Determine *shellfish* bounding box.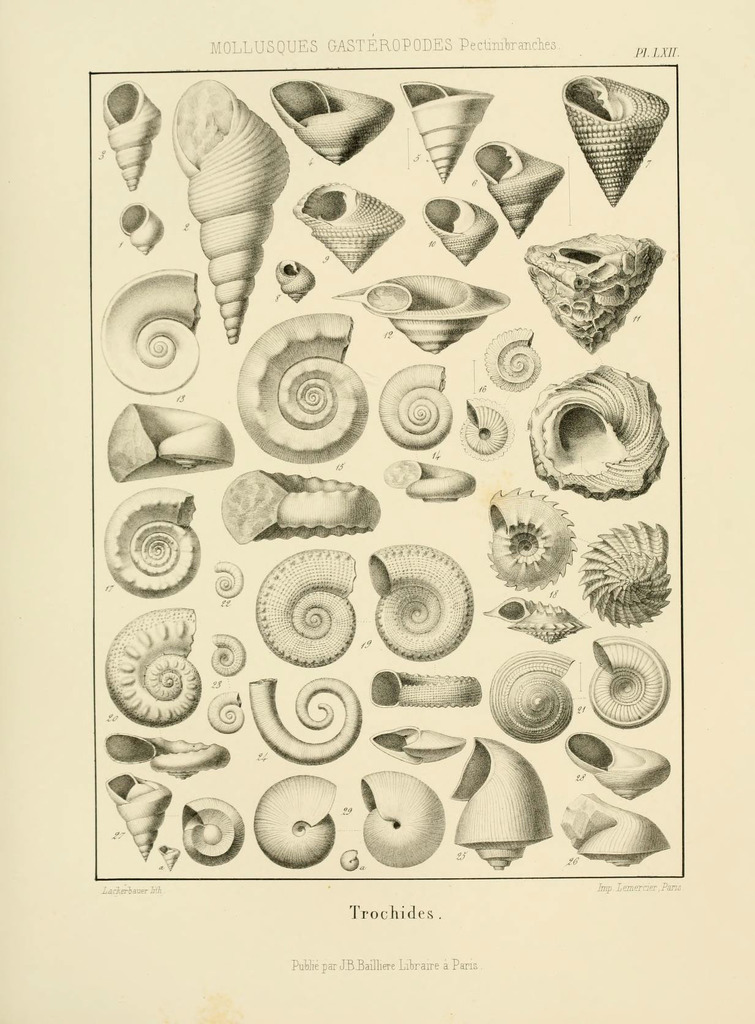
Determined: bbox=(251, 776, 338, 872).
